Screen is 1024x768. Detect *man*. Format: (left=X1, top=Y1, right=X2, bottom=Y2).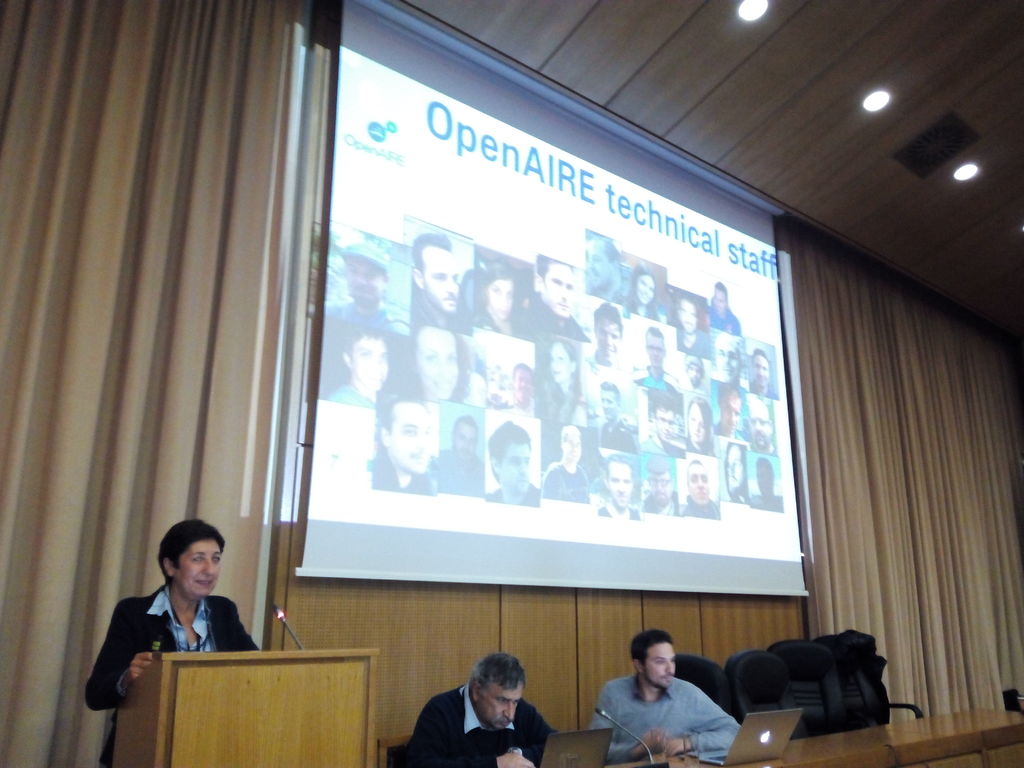
(left=410, top=228, right=472, bottom=335).
